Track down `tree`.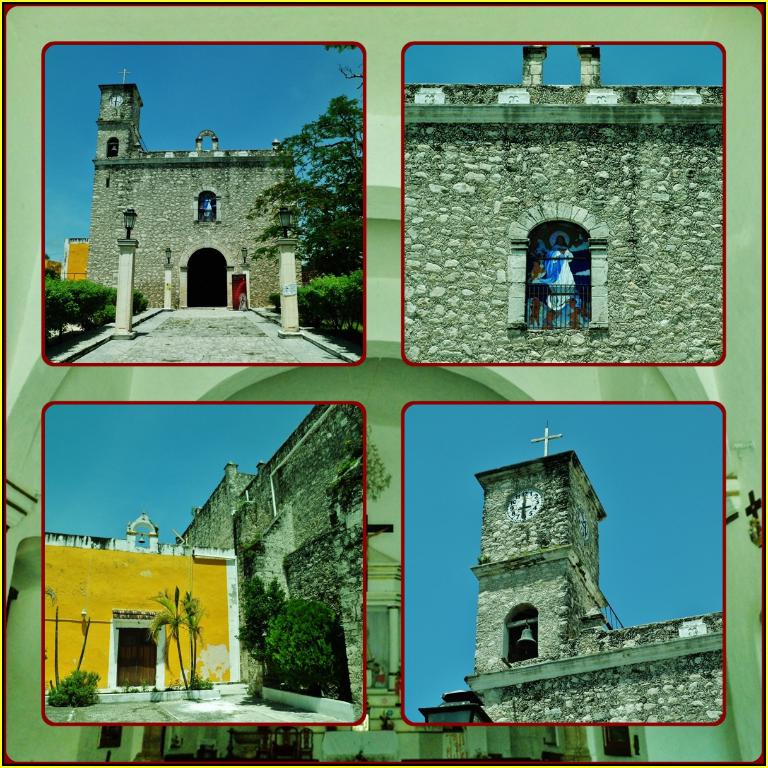
Tracked to (244, 44, 362, 275).
